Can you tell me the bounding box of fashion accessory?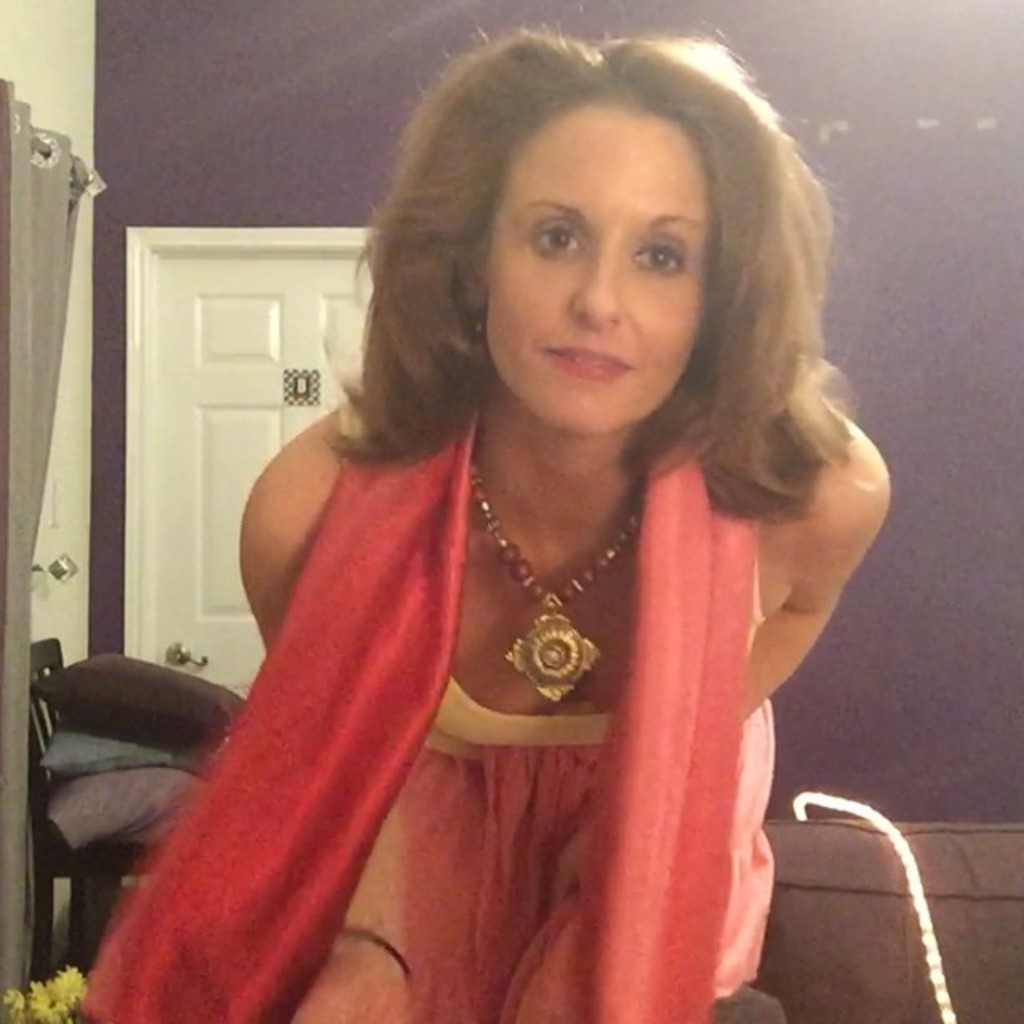
select_region(461, 301, 491, 338).
